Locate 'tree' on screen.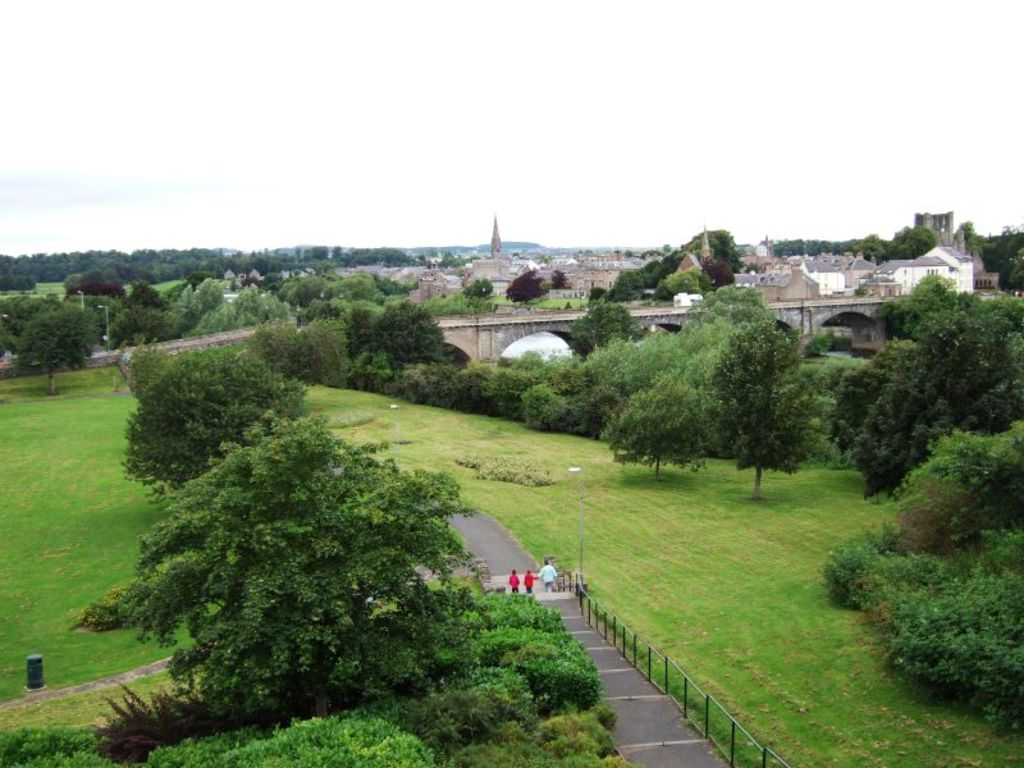
On screen at detection(189, 273, 221, 315).
